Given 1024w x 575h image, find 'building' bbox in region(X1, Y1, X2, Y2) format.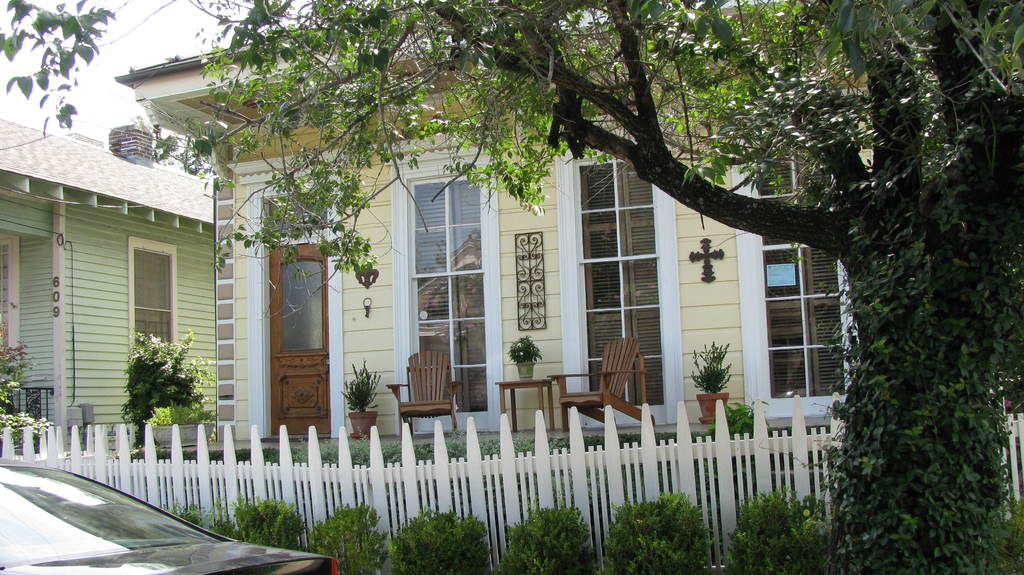
region(0, 118, 215, 451).
